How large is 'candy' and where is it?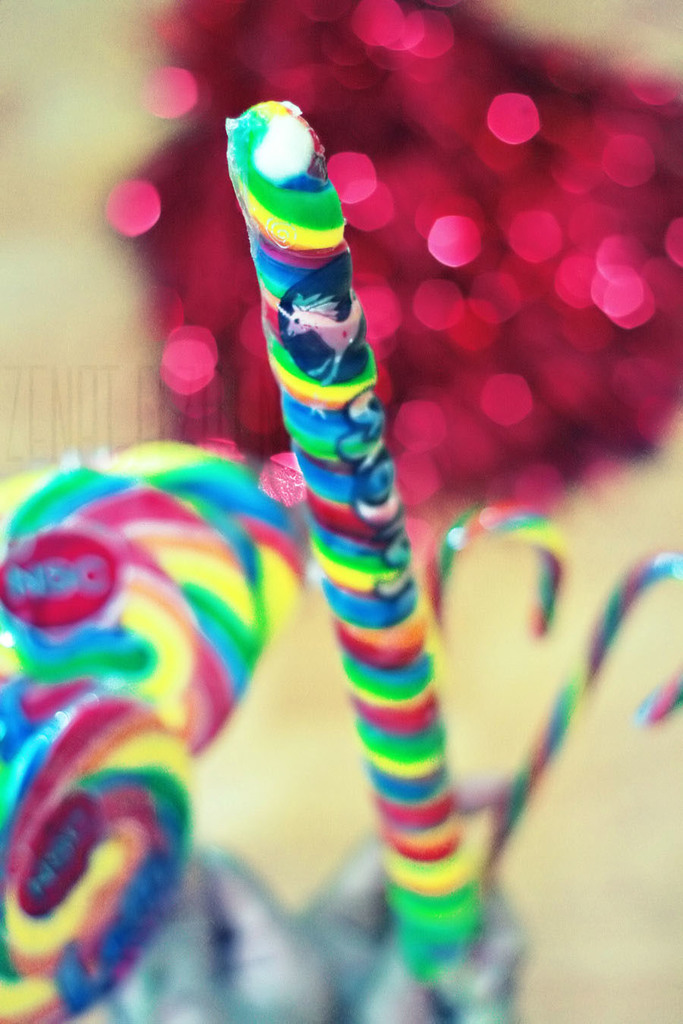
Bounding box: box=[421, 495, 571, 642].
